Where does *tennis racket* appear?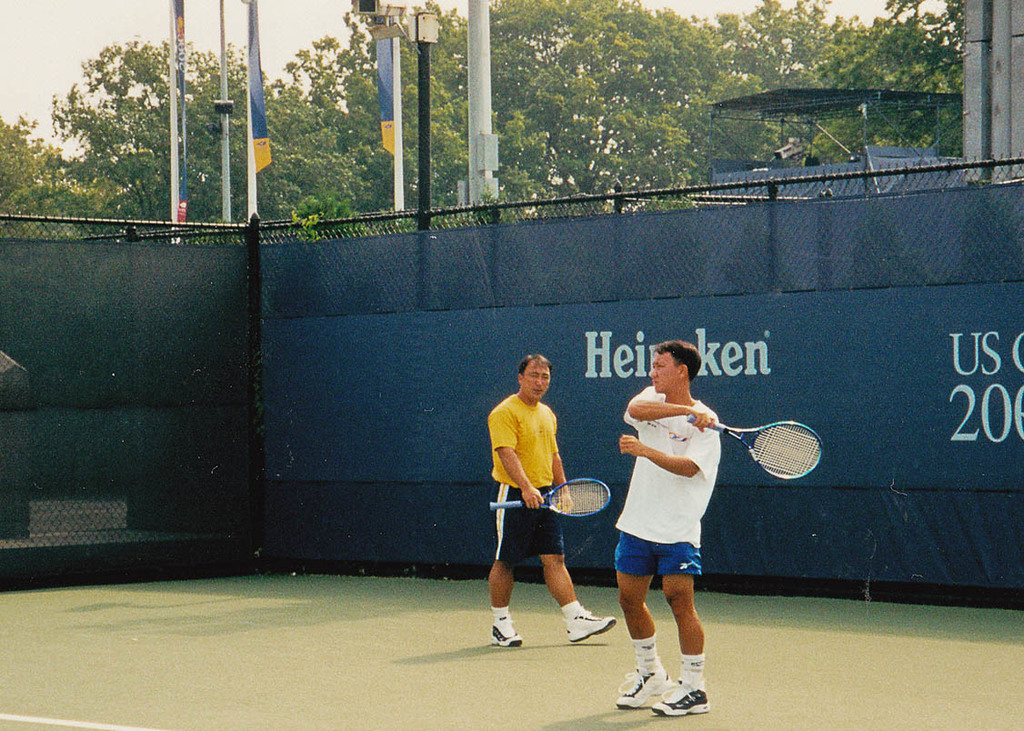
Appears at bbox=(487, 477, 611, 520).
